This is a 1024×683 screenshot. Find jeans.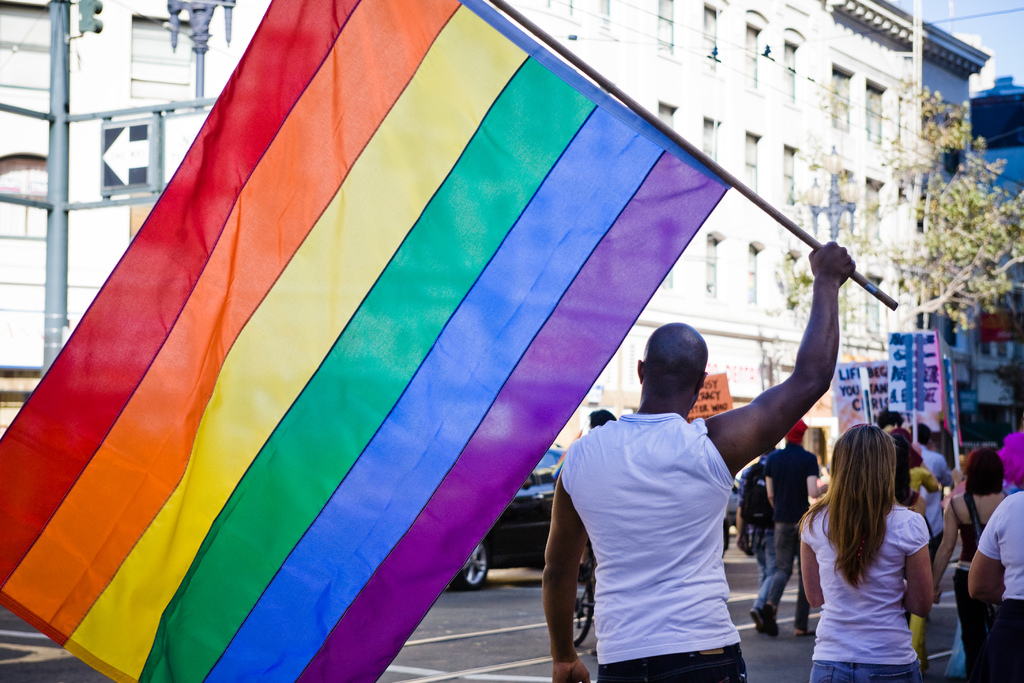
Bounding box: BBox(754, 527, 781, 612).
